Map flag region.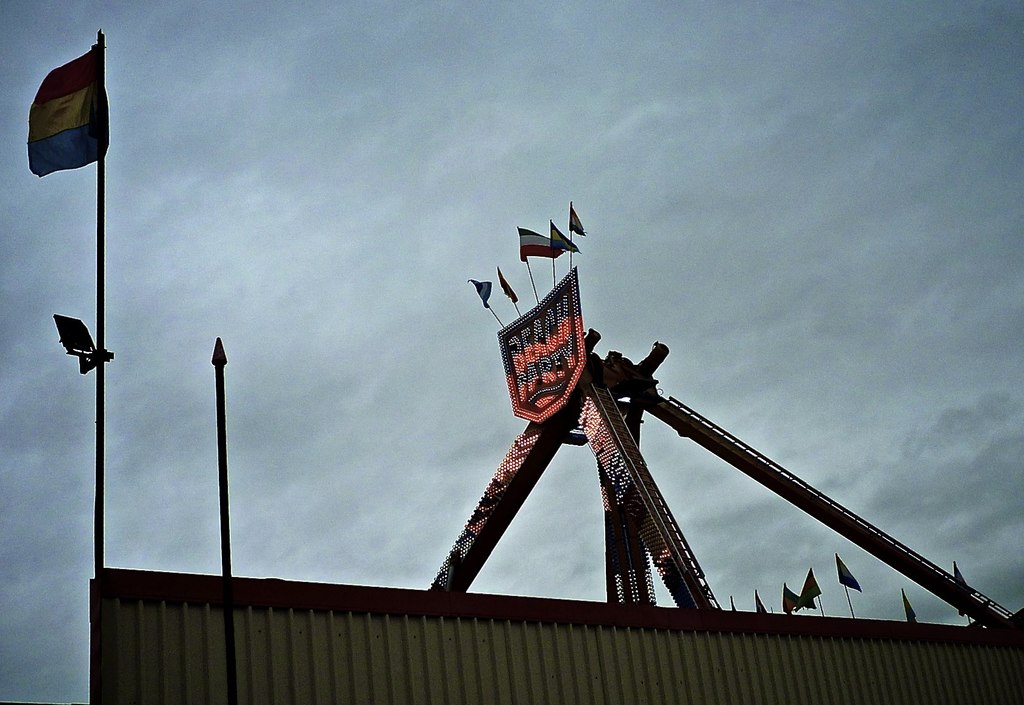
Mapped to box=[22, 36, 113, 182].
